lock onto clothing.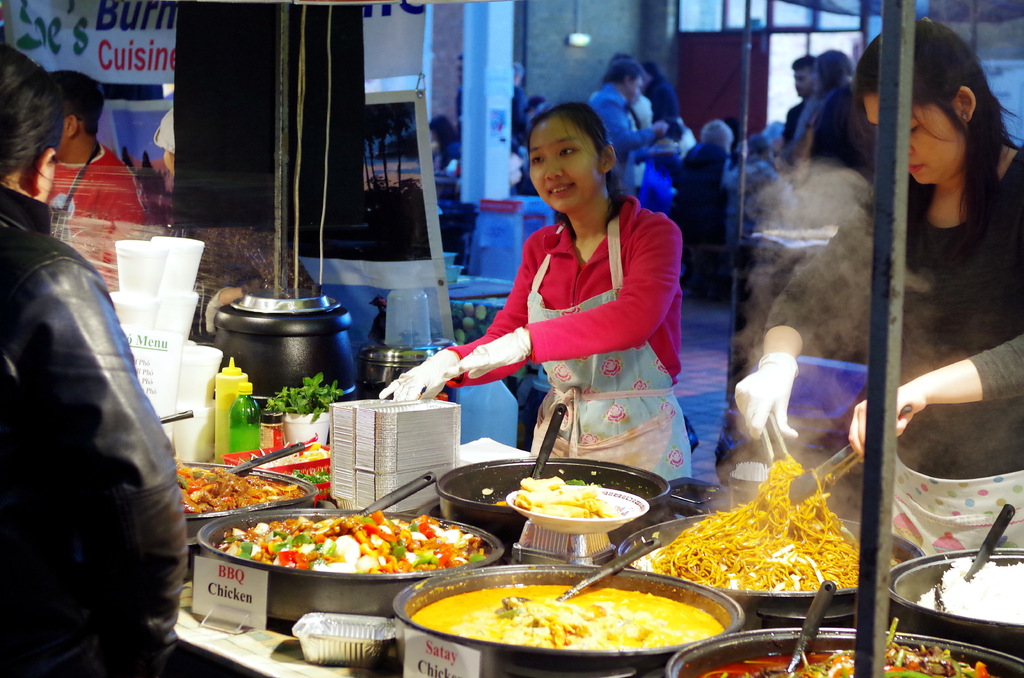
Locked: detection(447, 192, 685, 481).
